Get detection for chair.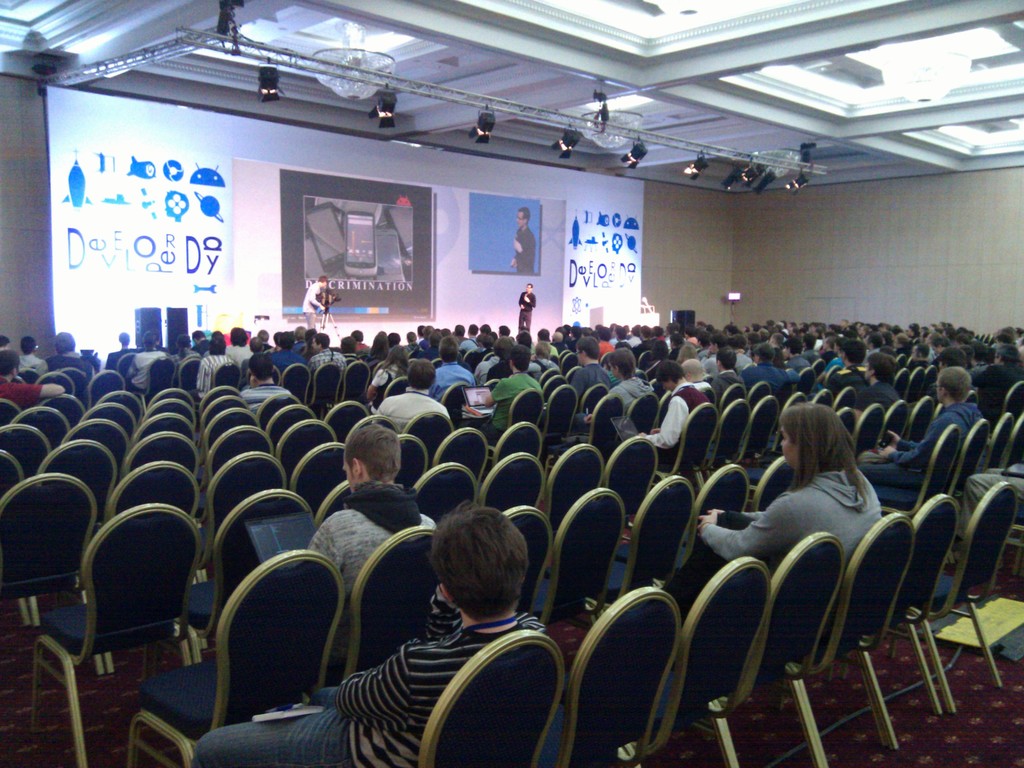
Detection: <box>102,459,199,675</box>.
